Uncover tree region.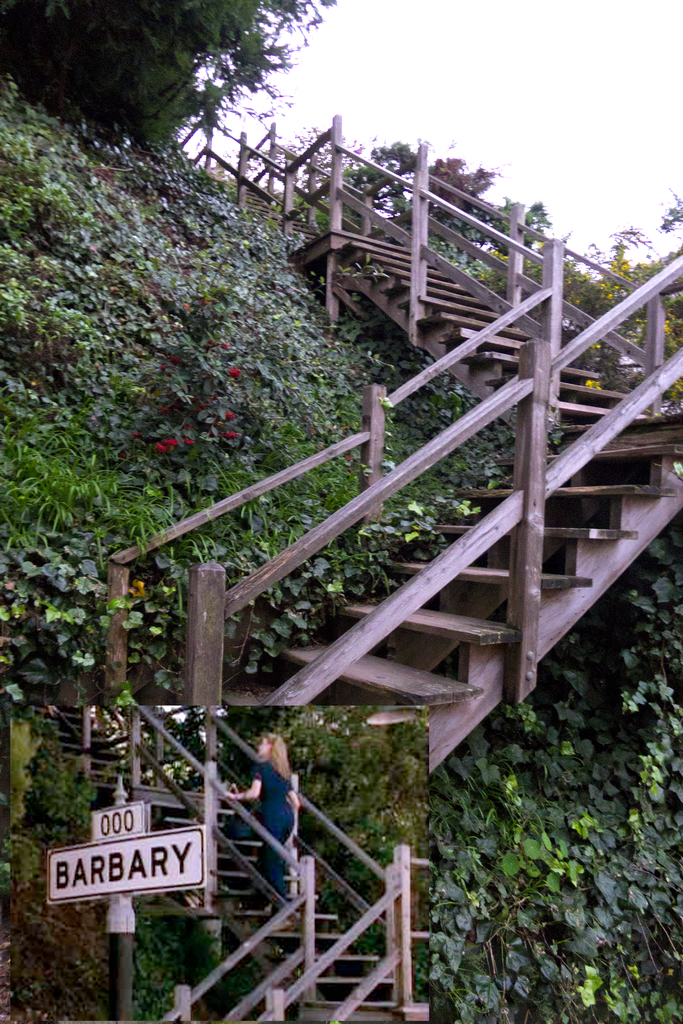
Uncovered: 15/0/335/153.
